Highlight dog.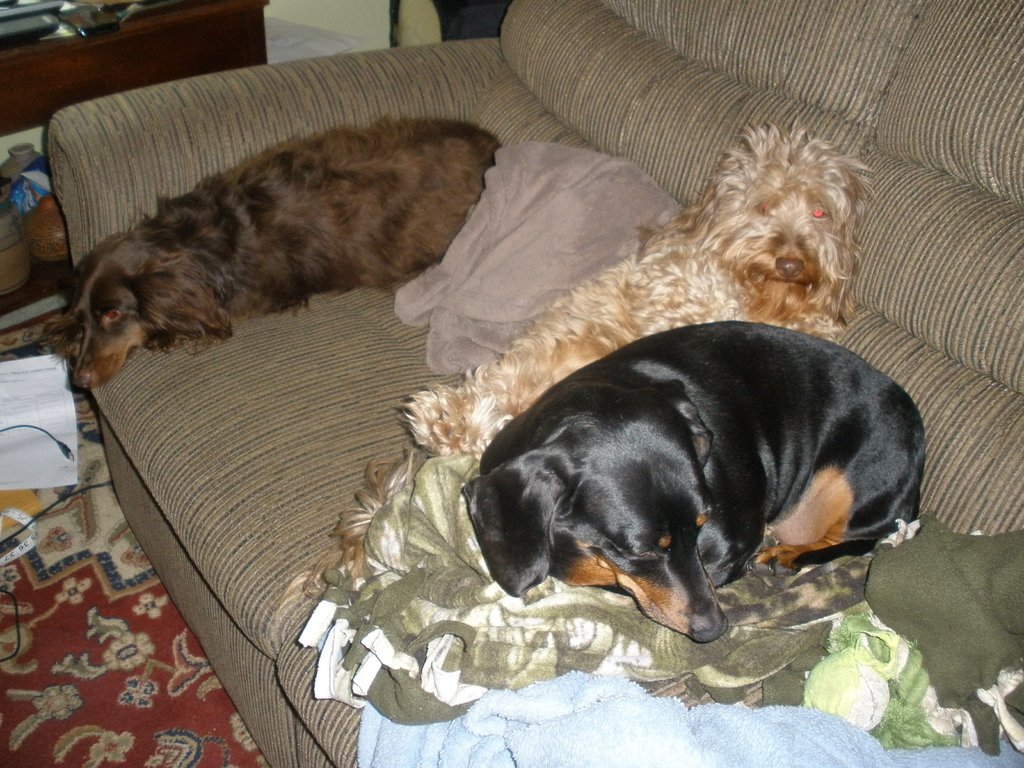
Highlighted region: bbox=[454, 320, 933, 643].
